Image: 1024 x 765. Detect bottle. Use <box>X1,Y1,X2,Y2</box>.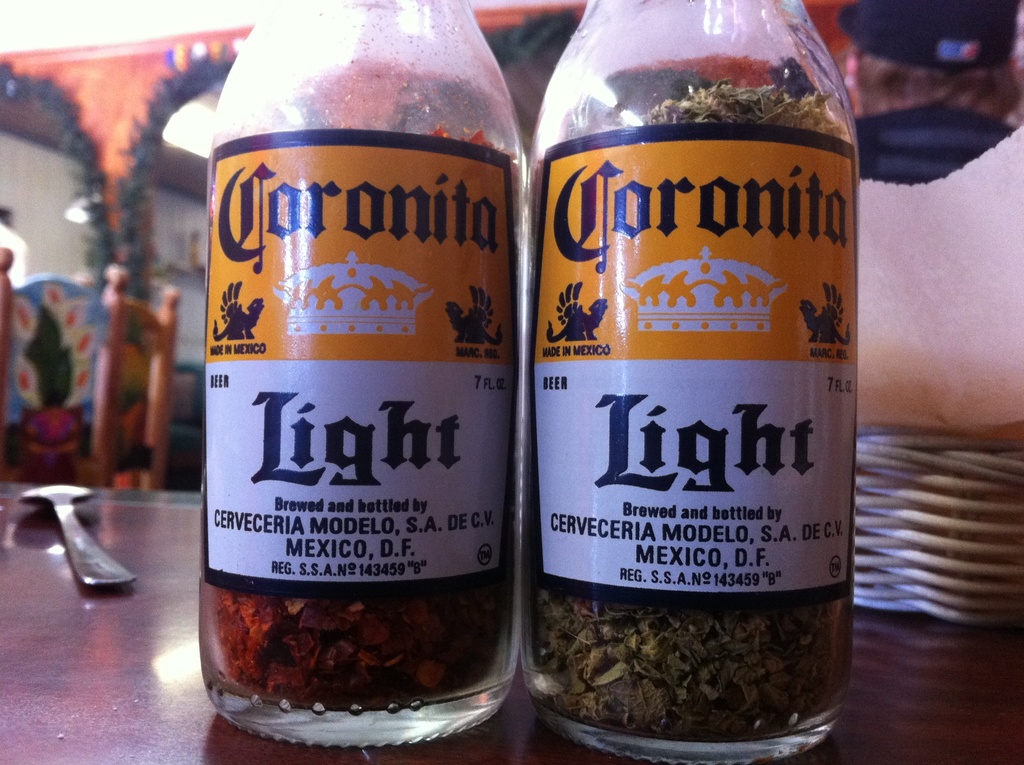
<box>194,0,534,749</box>.
